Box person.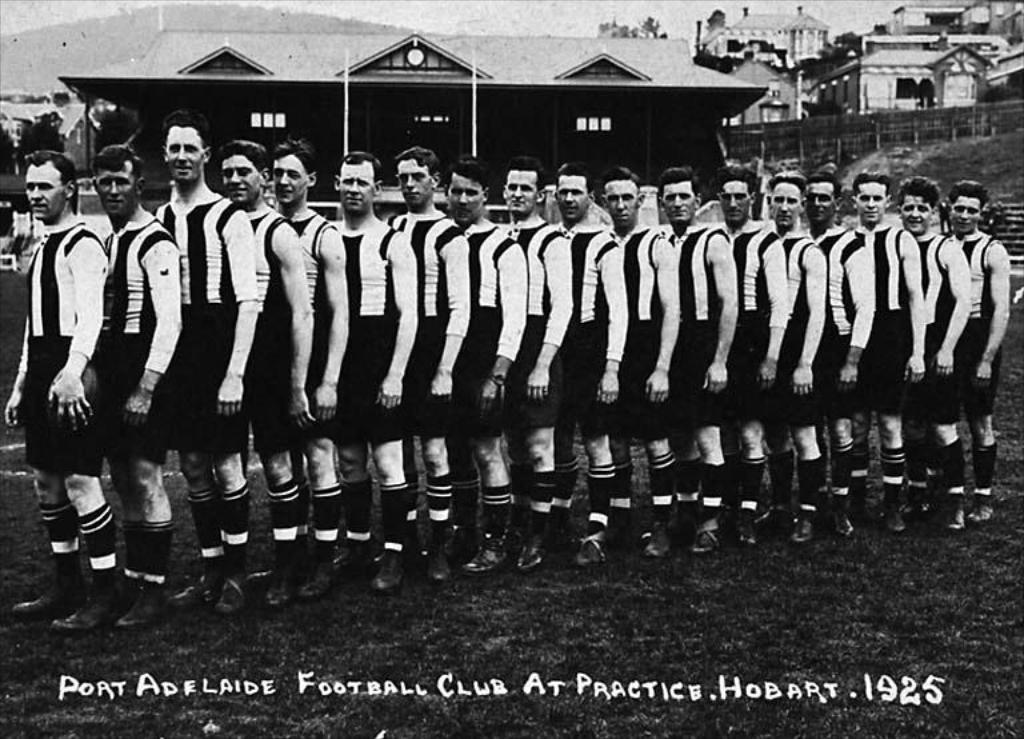
220 139 320 607.
